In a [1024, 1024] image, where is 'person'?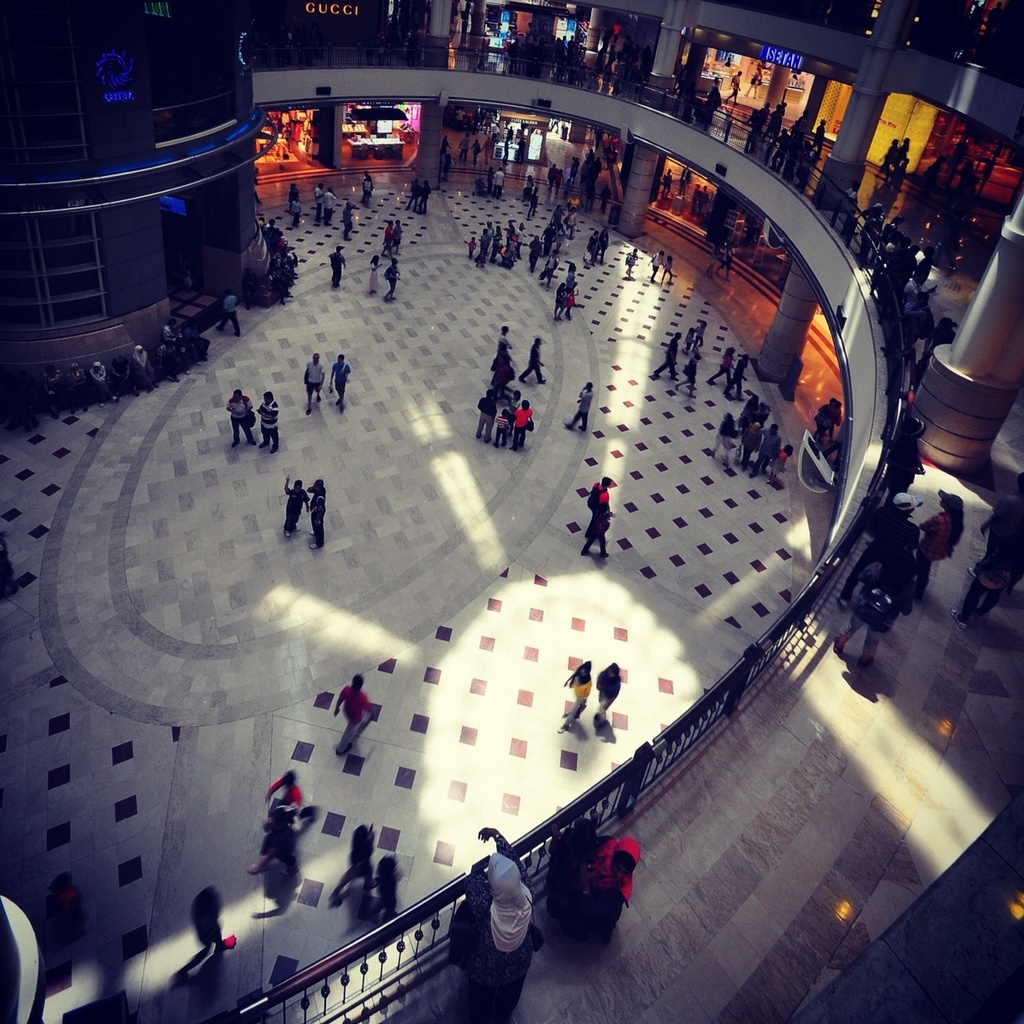
884,423,930,511.
